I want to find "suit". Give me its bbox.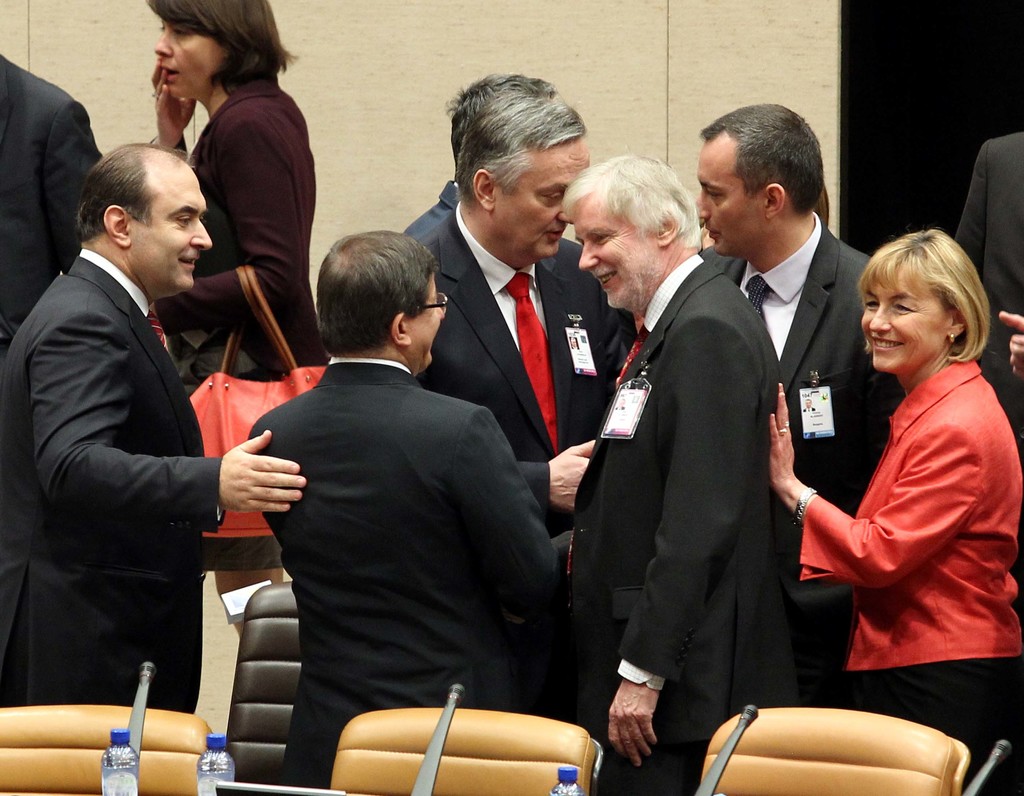
[957,132,1023,457].
